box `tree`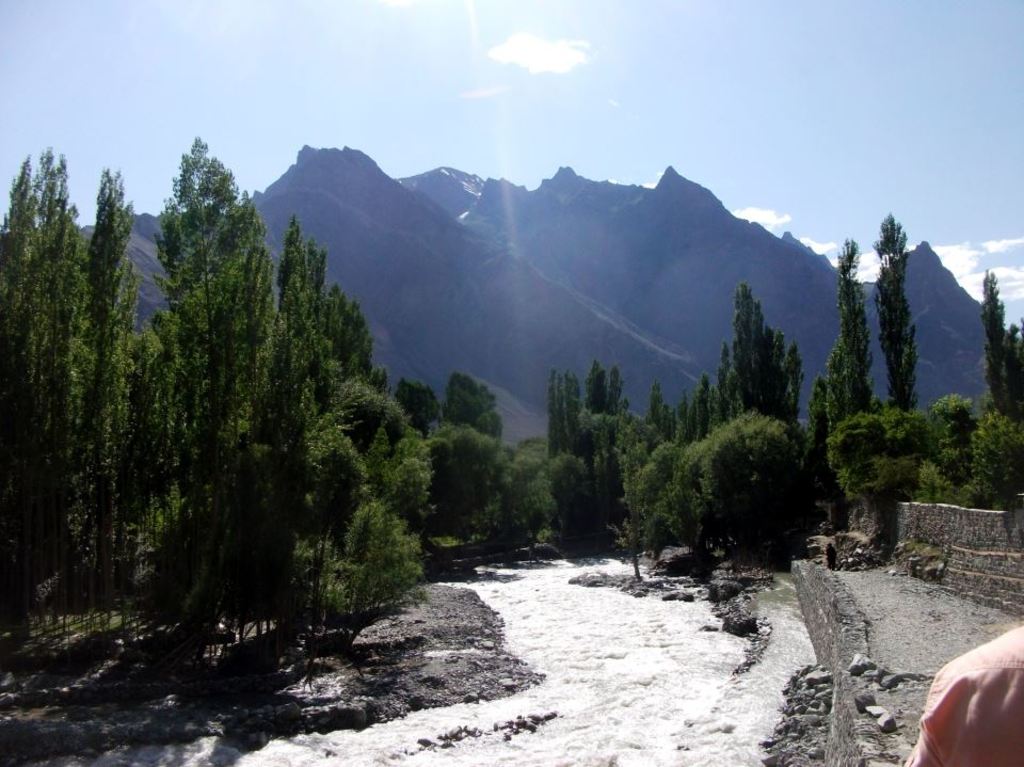
x1=912 y1=453 x2=956 y2=505
